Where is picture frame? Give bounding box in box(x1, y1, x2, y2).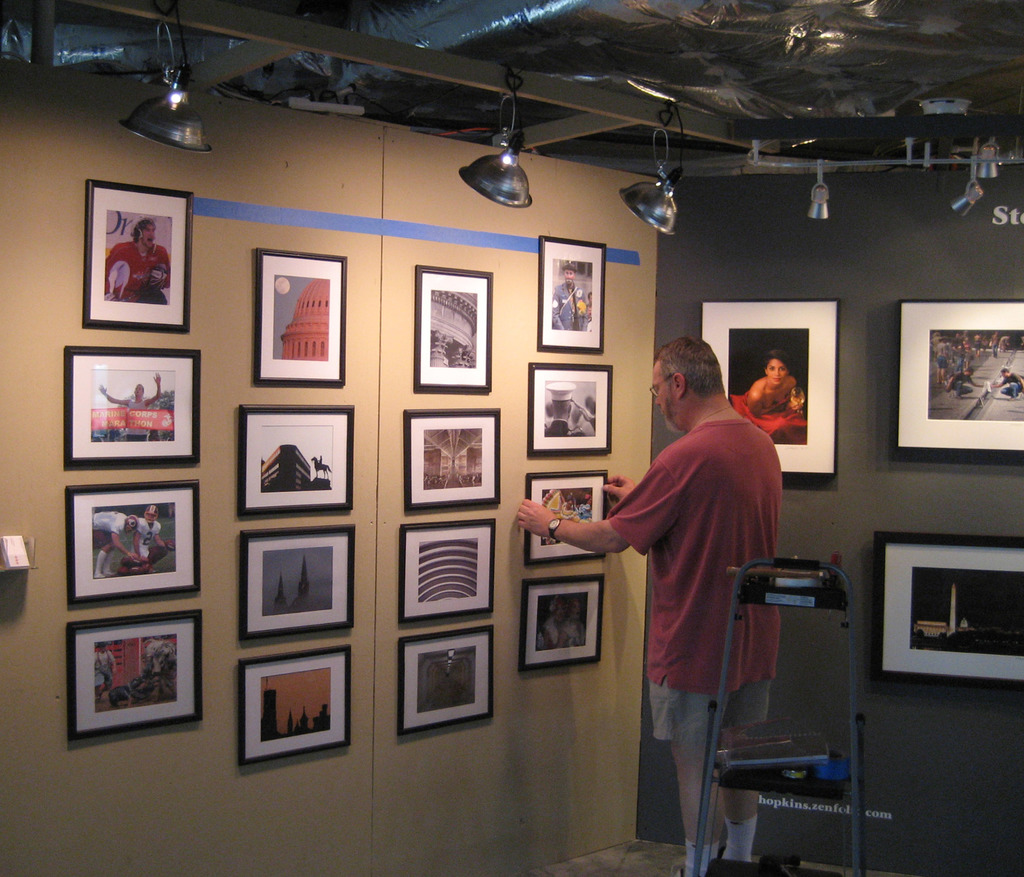
box(415, 265, 493, 390).
